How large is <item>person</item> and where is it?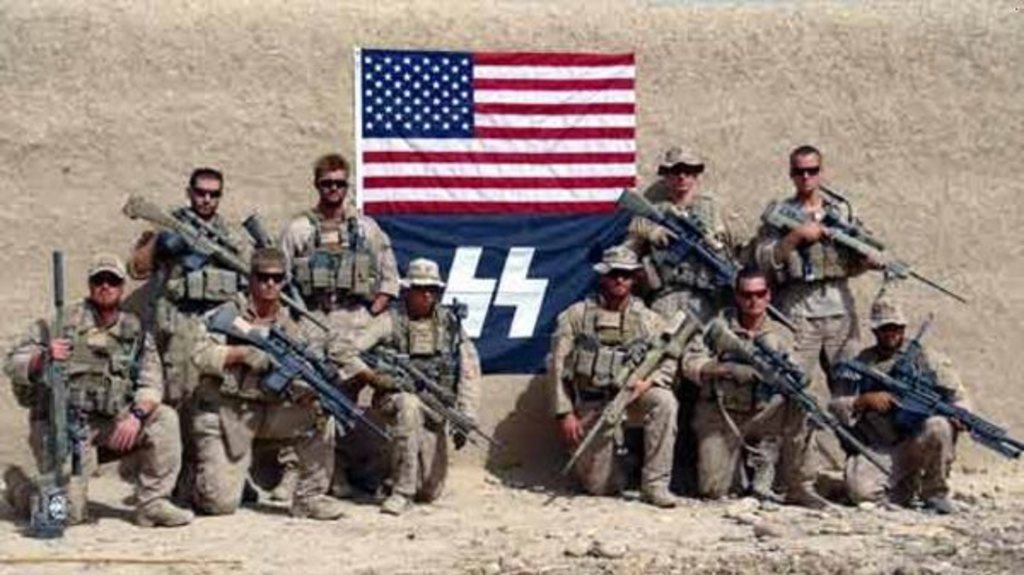
Bounding box: [676,264,841,505].
